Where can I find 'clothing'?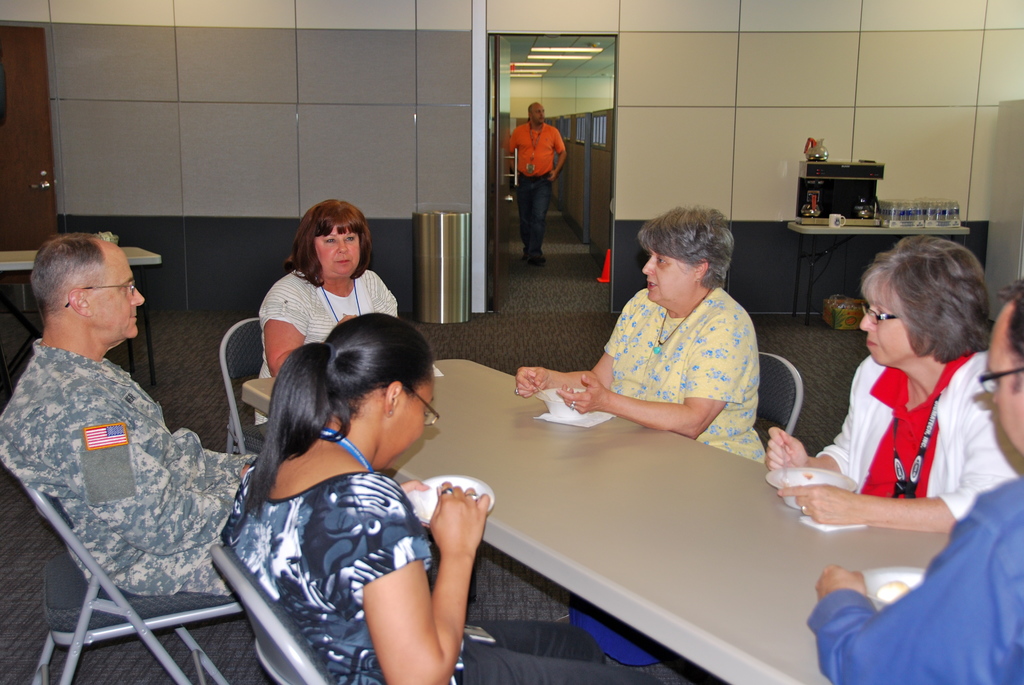
You can find it at 609:292:766:466.
